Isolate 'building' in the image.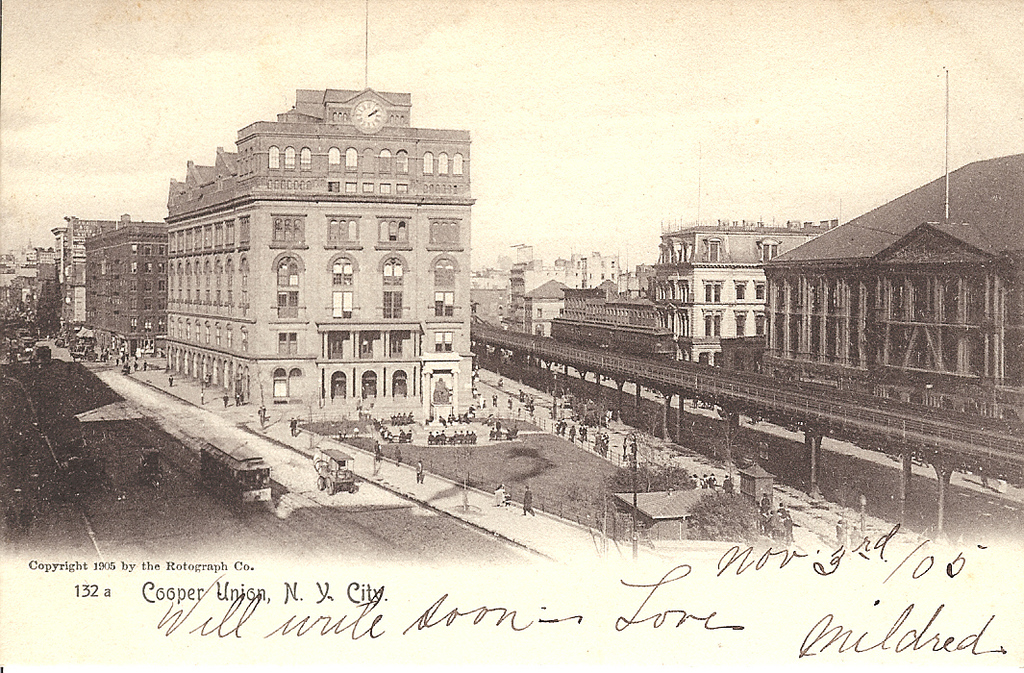
Isolated region: (526,277,571,336).
